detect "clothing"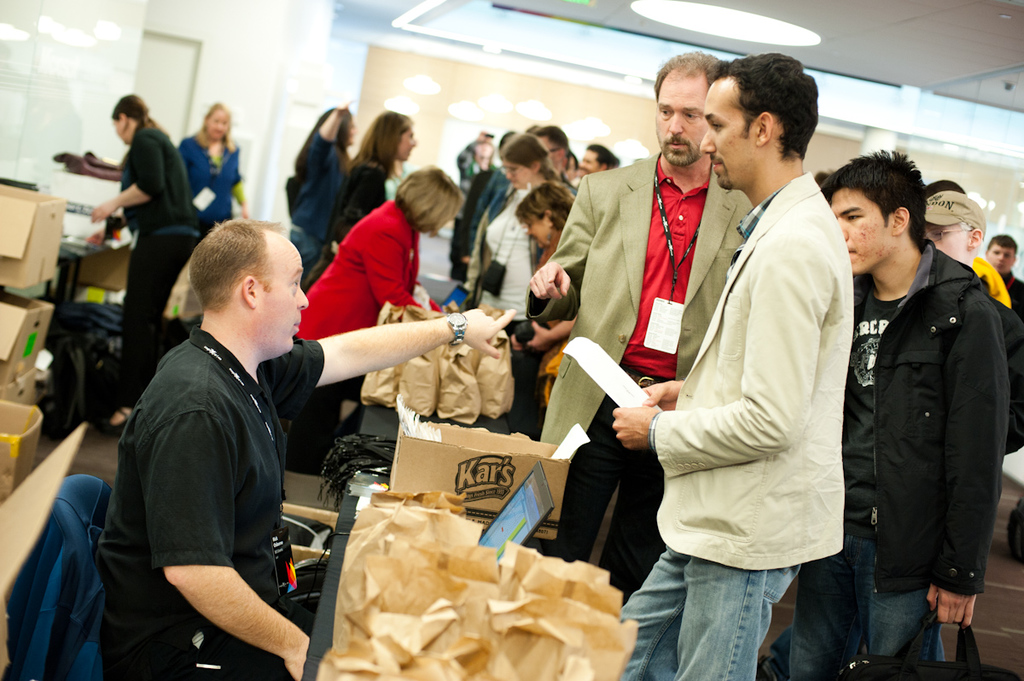
region(95, 264, 346, 670)
